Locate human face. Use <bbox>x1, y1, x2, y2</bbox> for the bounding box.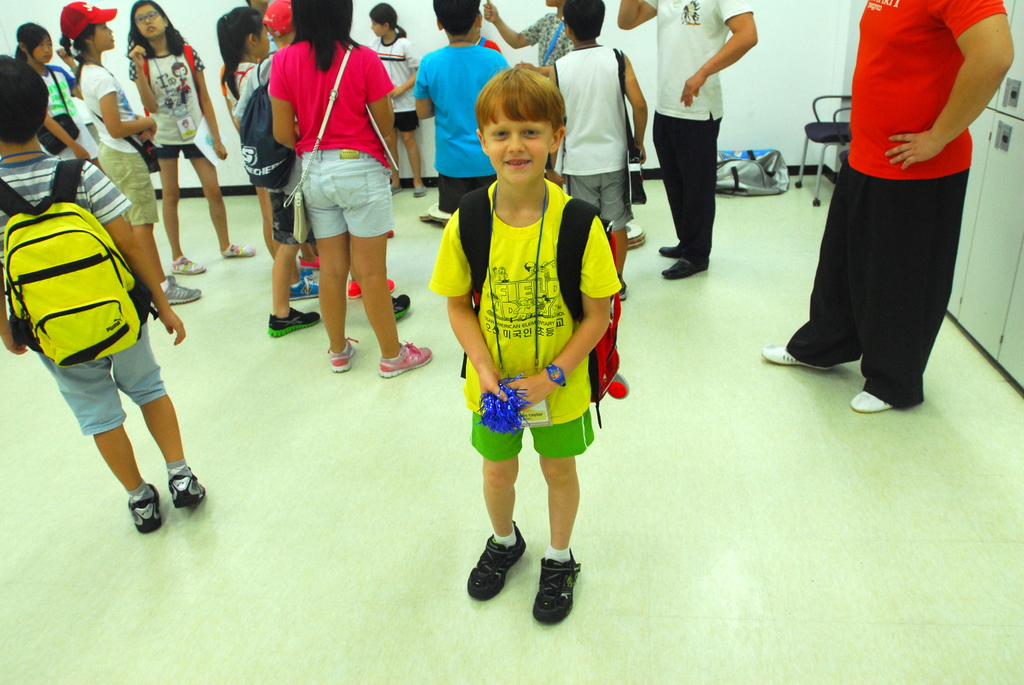
<bbox>32, 33, 53, 63</bbox>.
